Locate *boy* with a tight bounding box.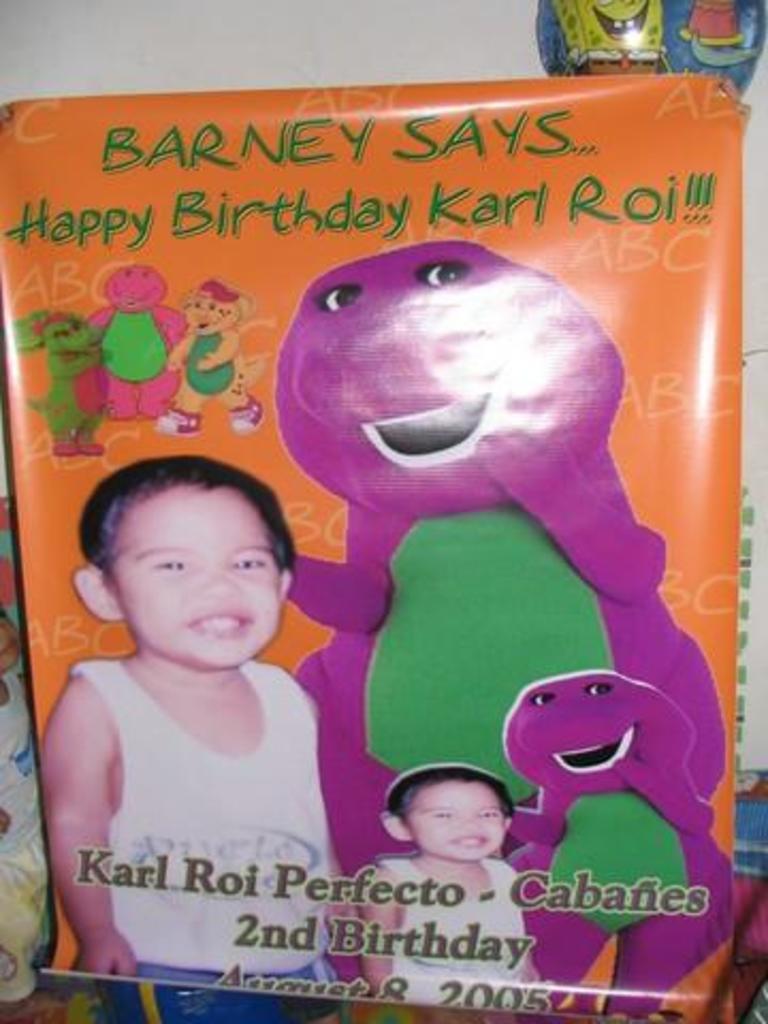
BBox(36, 452, 339, 981).
